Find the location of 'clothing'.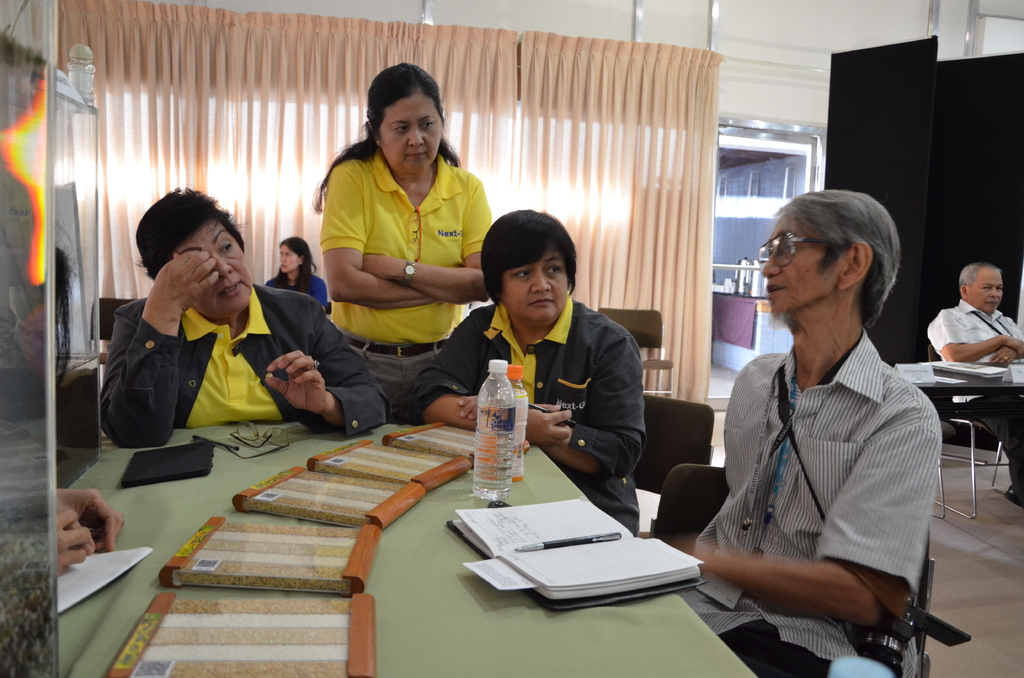
Location: pyautogui.locateOnScreen(924, 297, 1022, 491).
